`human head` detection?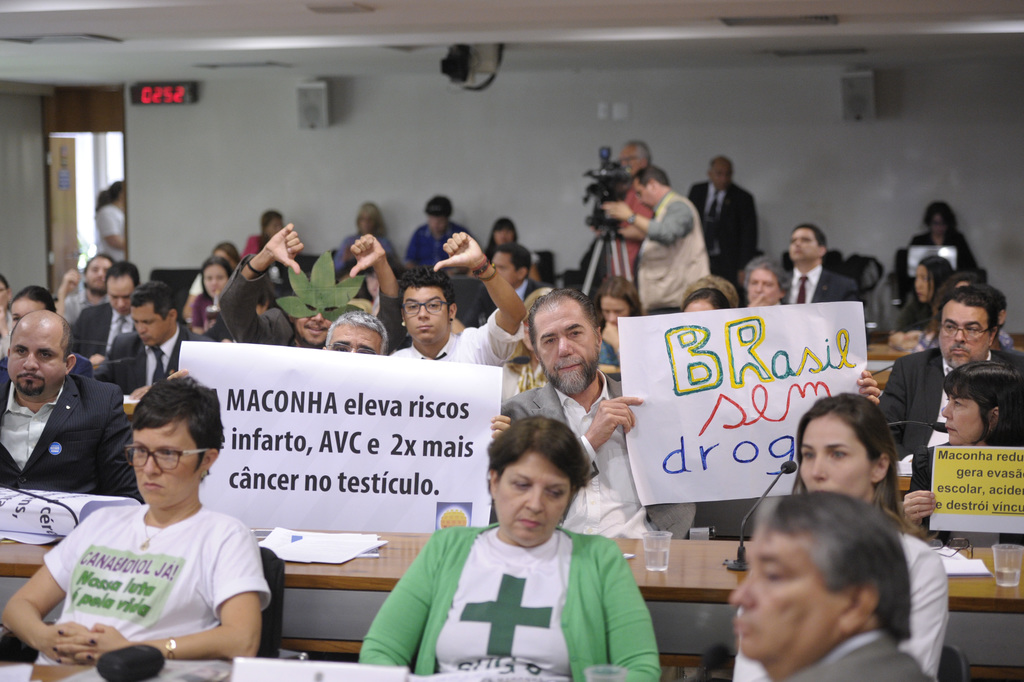
select_region(424, 196, 452, 237)
